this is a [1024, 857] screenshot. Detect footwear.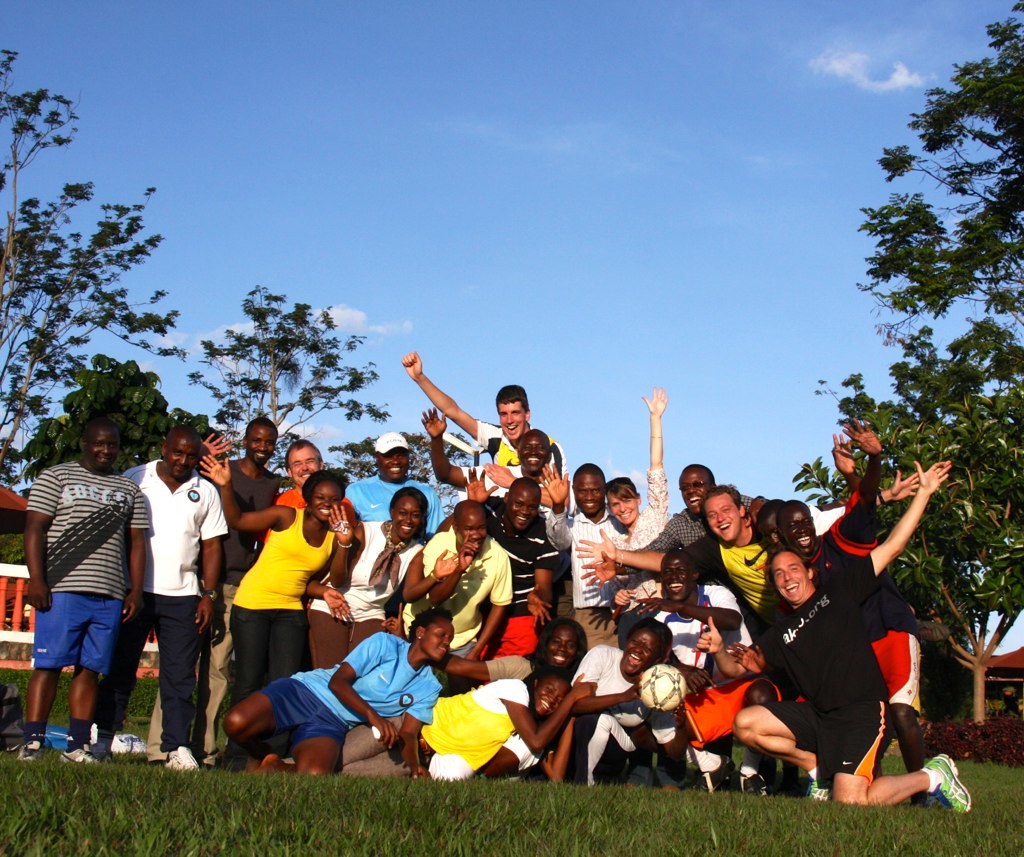
BBox(88, 732, 153, 753).
